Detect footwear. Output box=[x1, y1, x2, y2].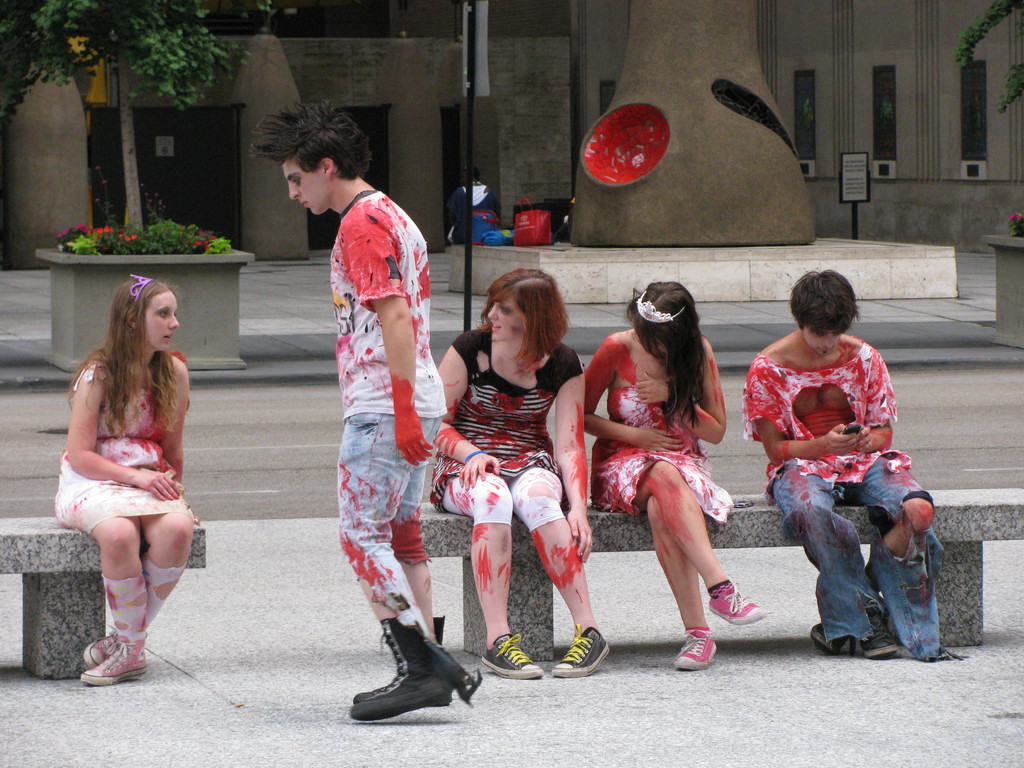
box=[808, 625, 840, 653].
